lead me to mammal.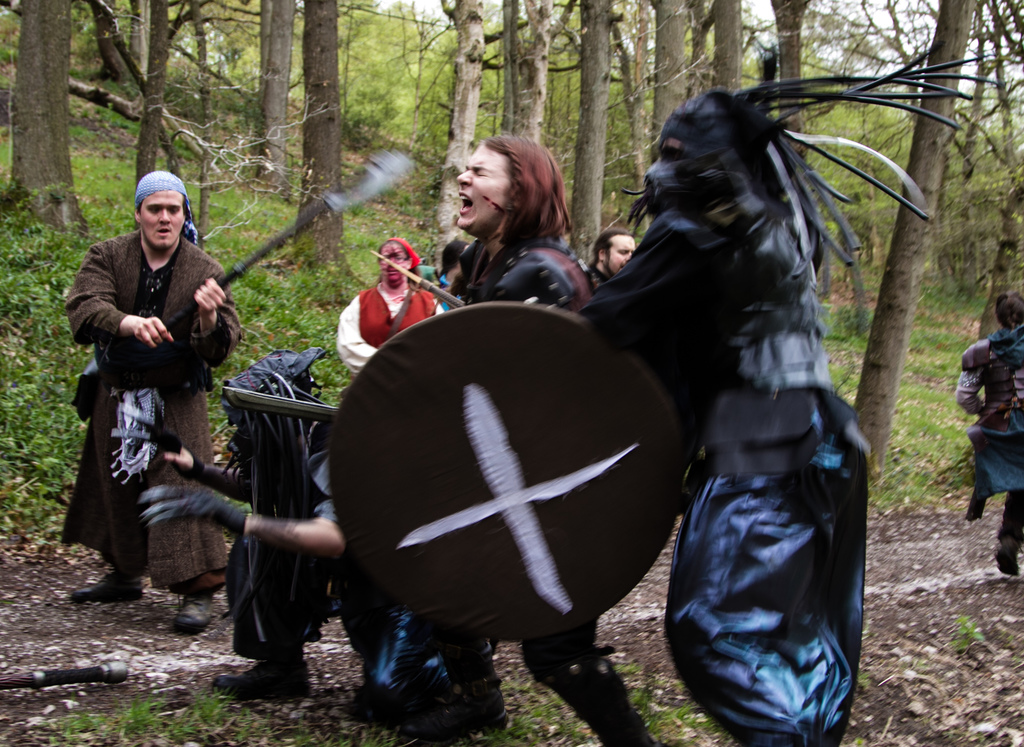
Lead to region(127, 348, 349, 703).
